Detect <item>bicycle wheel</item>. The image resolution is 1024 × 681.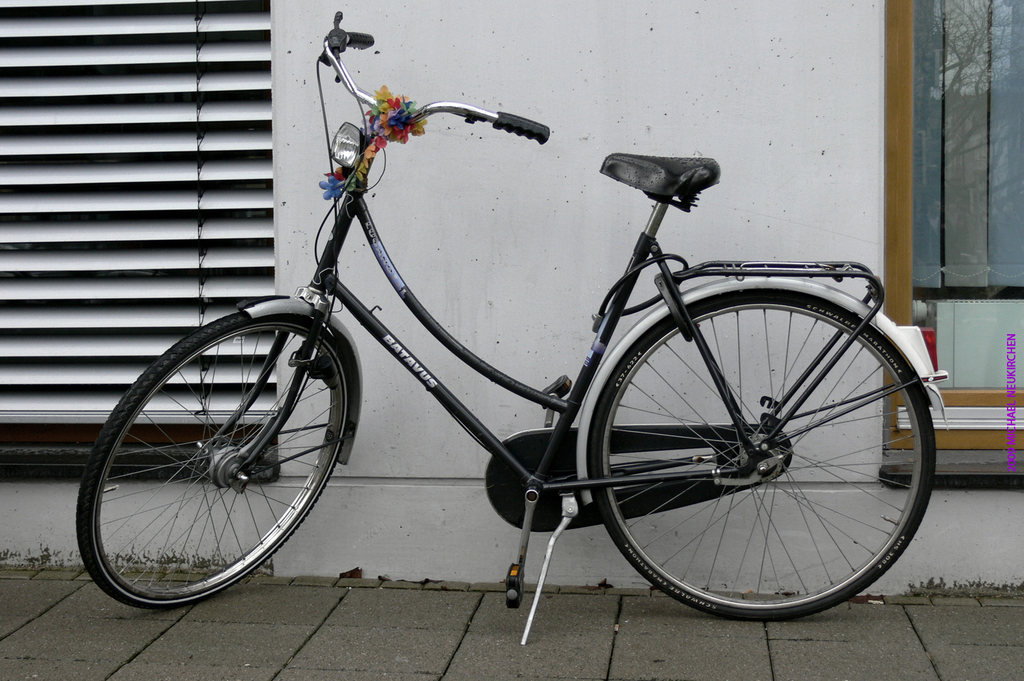
{"left": 77, "top": 307, "right": 353, "bottom": 613}.
